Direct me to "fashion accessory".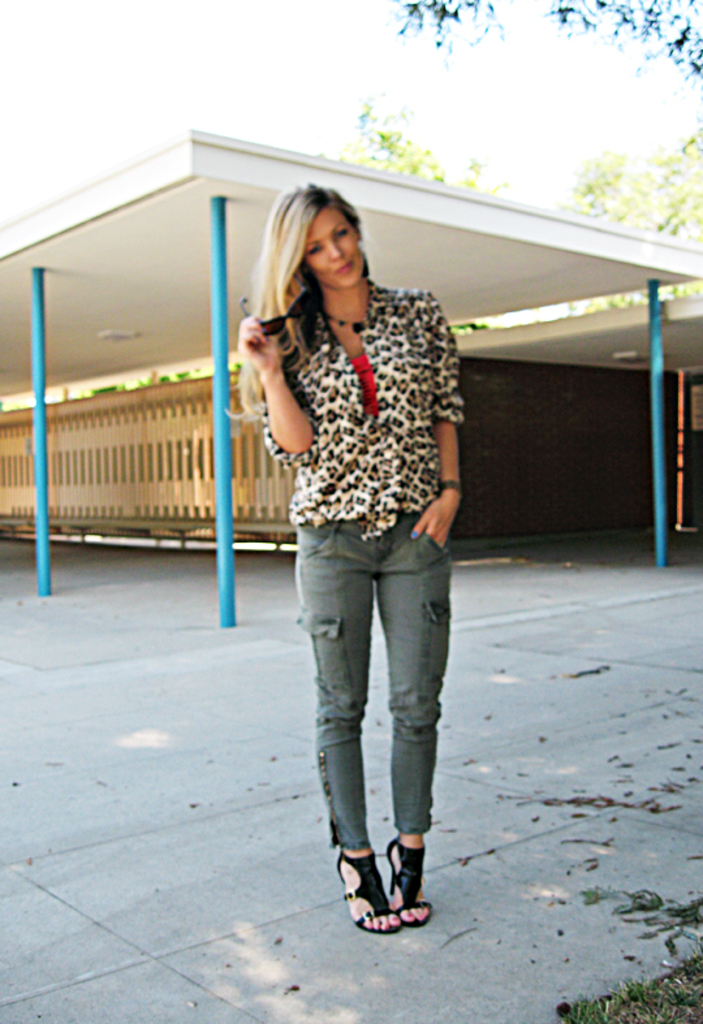
Direction: left=385, top=835, right=435, bottom=930.
